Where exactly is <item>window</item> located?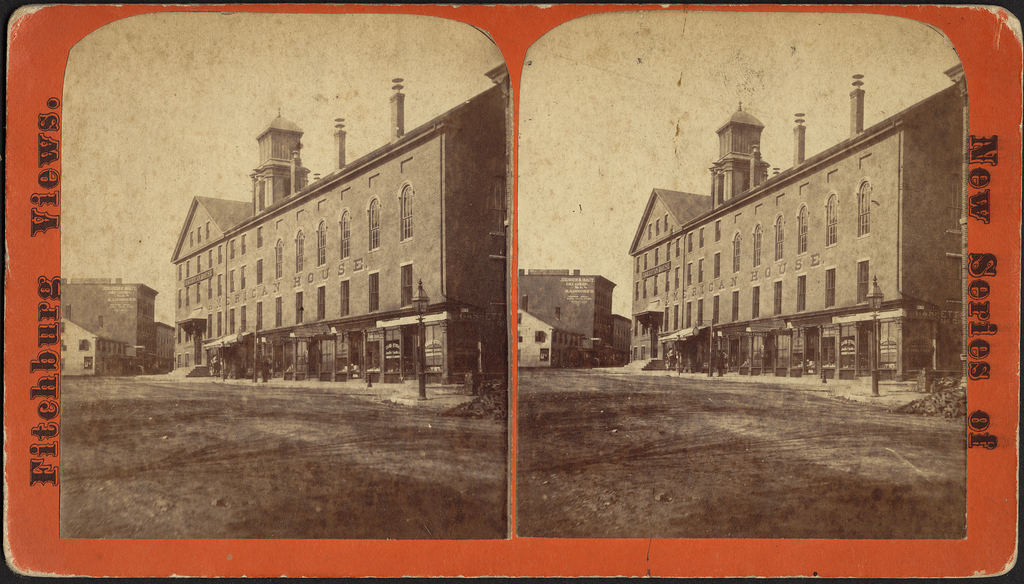
Its bounding box is 641:278:648:299.
